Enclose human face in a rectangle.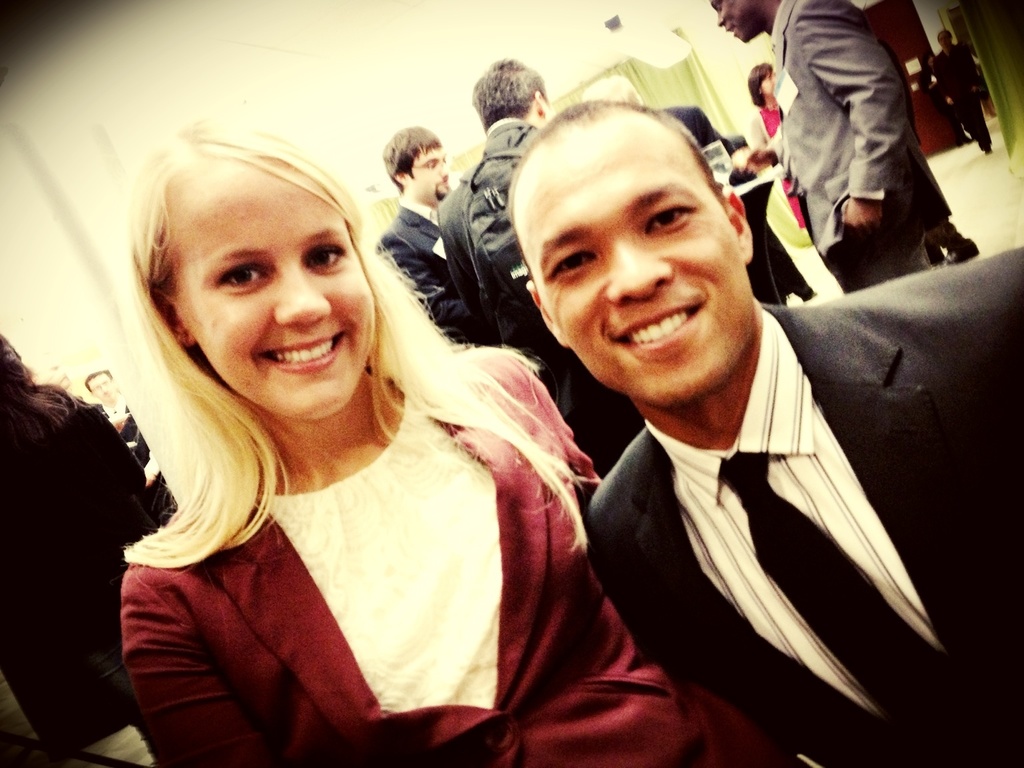
(89, 375, 116, 405).
